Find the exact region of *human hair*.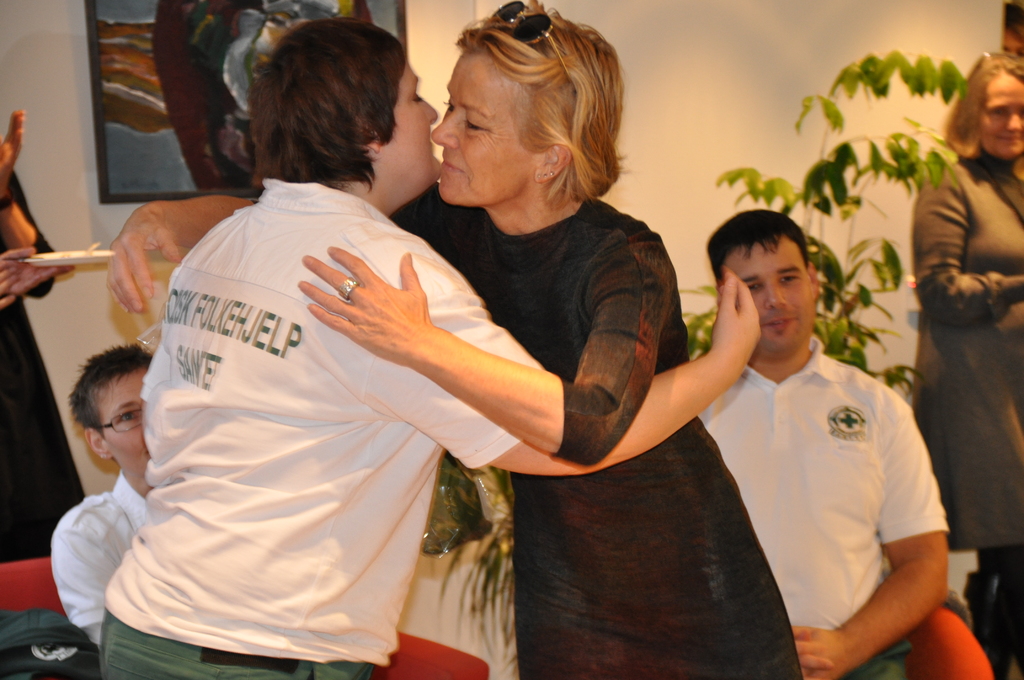
Exact region: [left=65, top=341, right=156, bottom=443].
